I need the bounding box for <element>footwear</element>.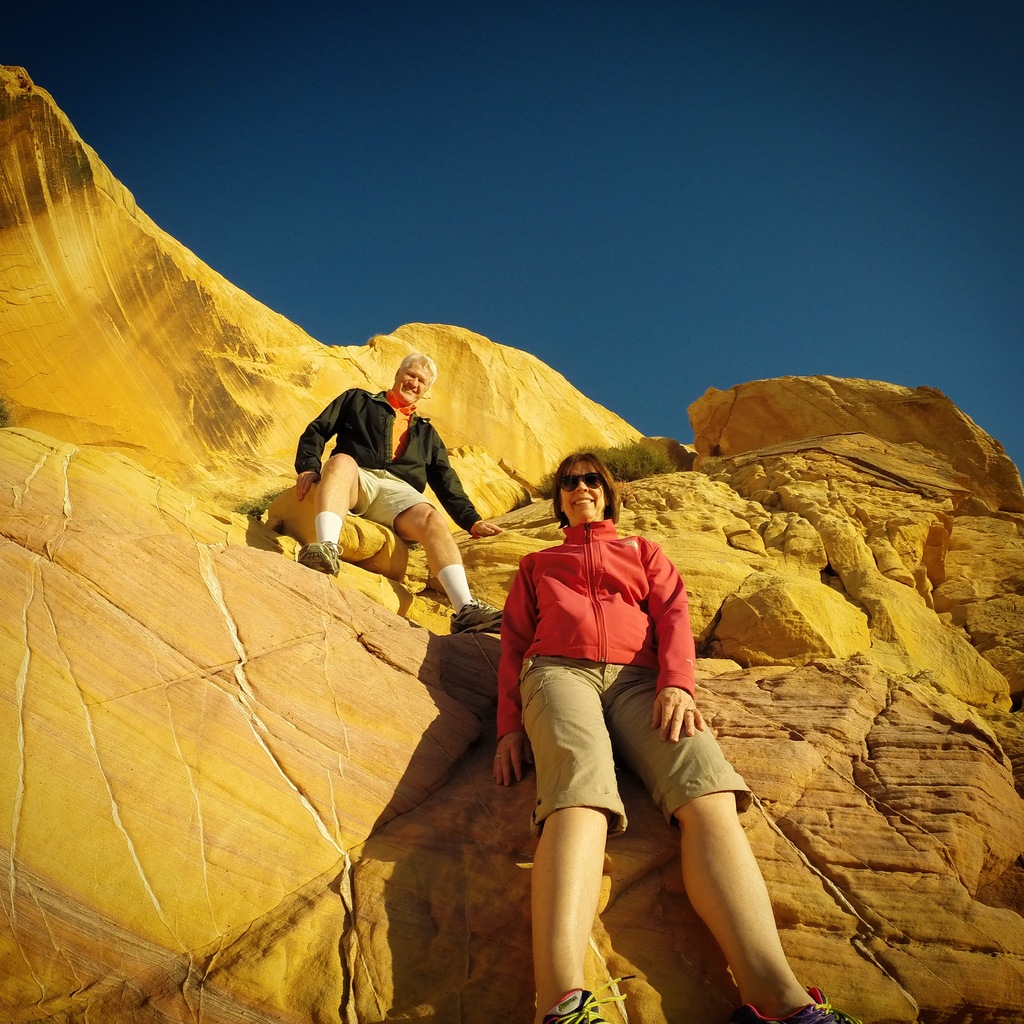
Here it is: left=295, top=540, right=346, bottom=576.
